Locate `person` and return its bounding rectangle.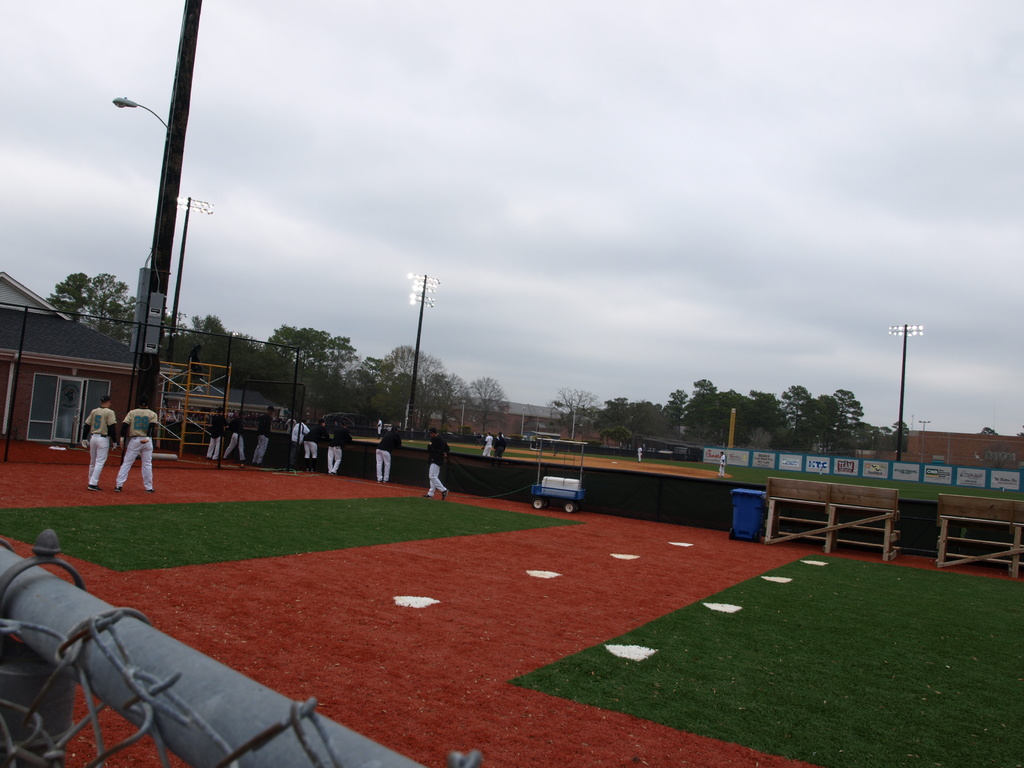
detection(374, 420, 404, 485).
